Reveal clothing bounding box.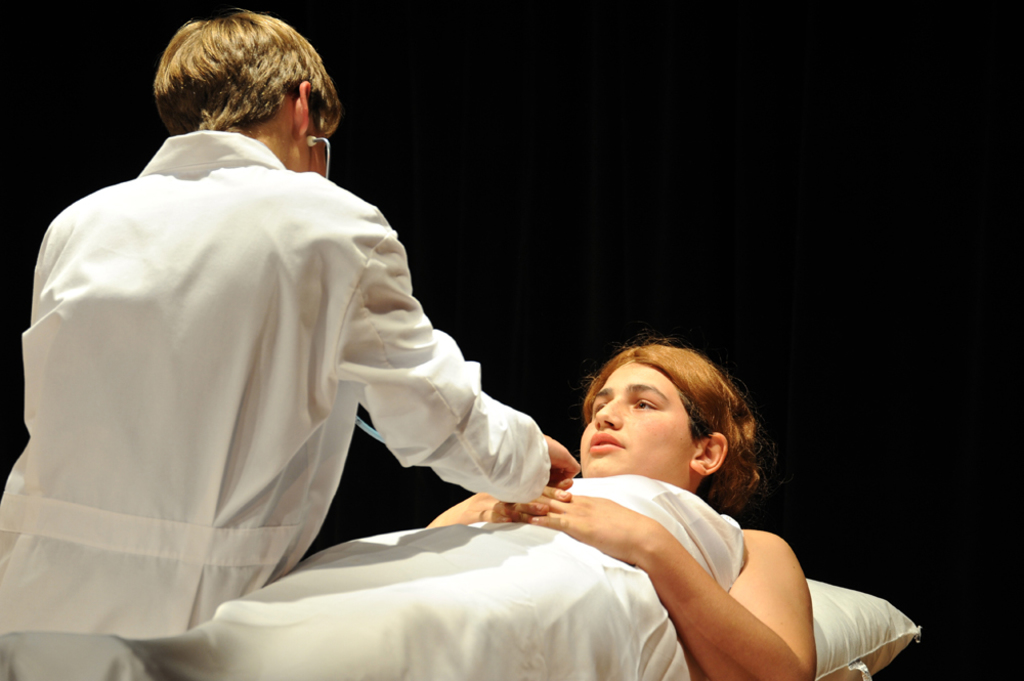
Revealed: (15, 92, 482, 647).
